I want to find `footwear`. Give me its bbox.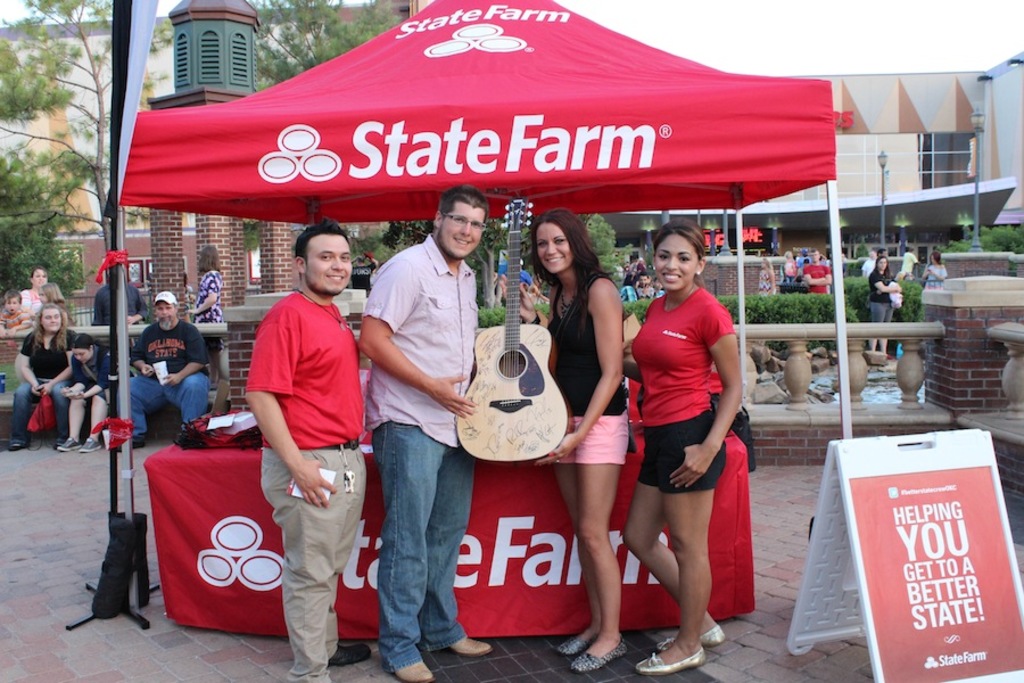
bbox=[327, 635, 372, 674].
